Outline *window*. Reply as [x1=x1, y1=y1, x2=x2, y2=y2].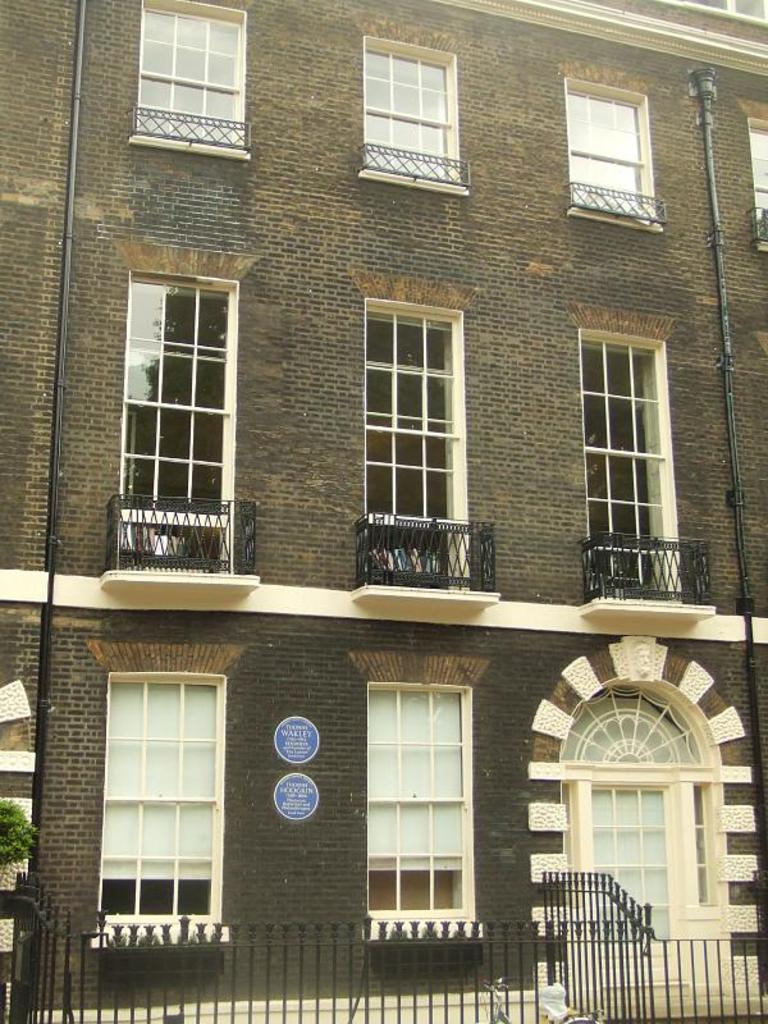
[x1=83, y1=646, x2=238, y2=945].
